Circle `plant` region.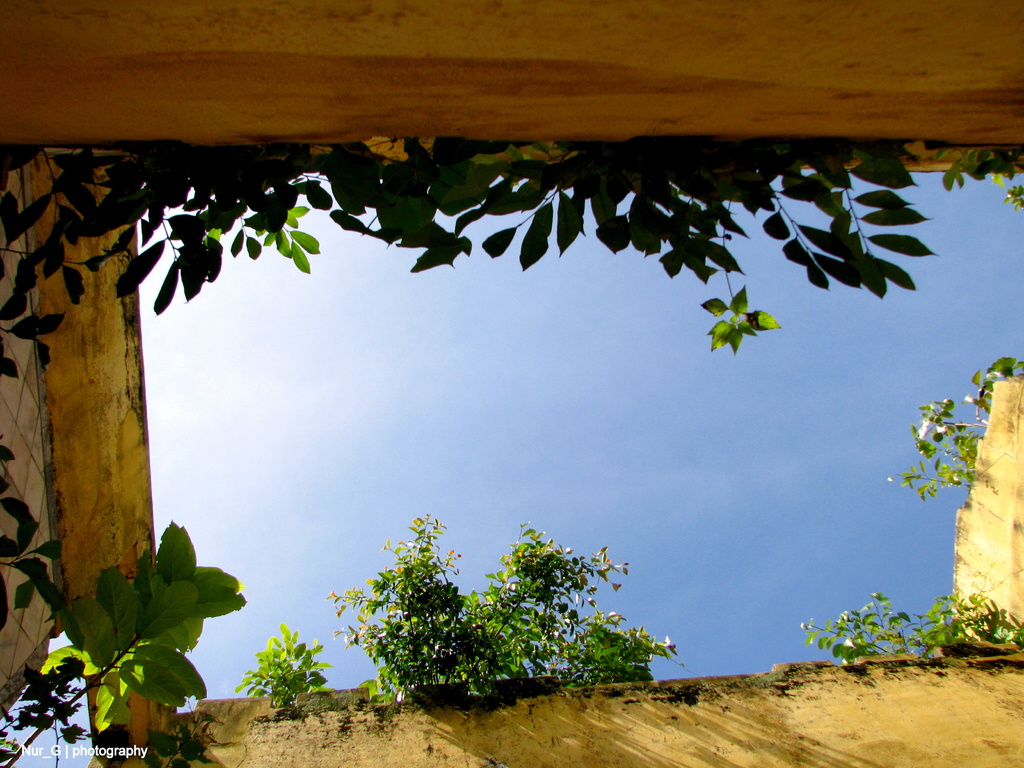
Region: locate(799, 591, 1023, 666).
